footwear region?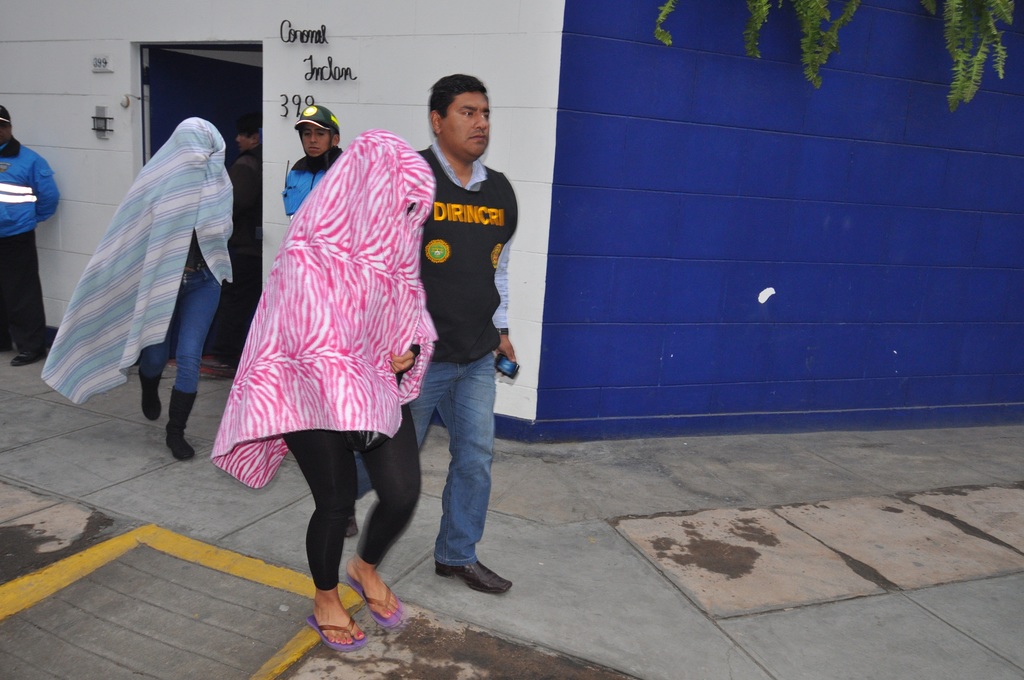
<region>303, 608, 370, 652</region>
